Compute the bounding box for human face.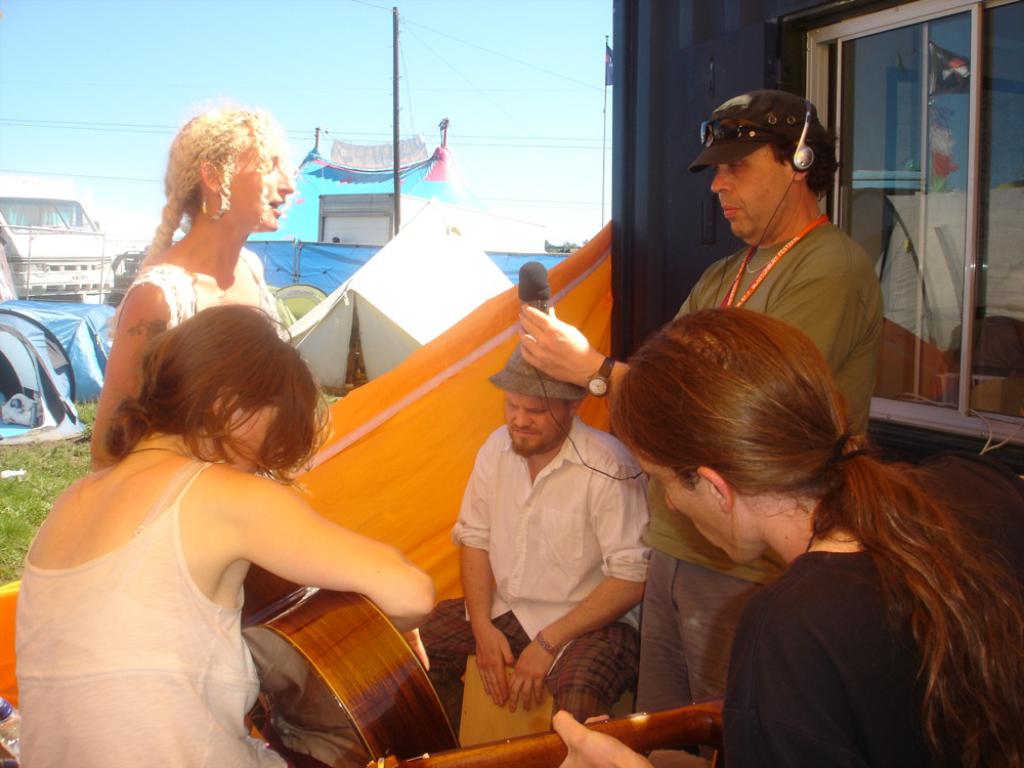
bbox(504, 385, 570, 459).
